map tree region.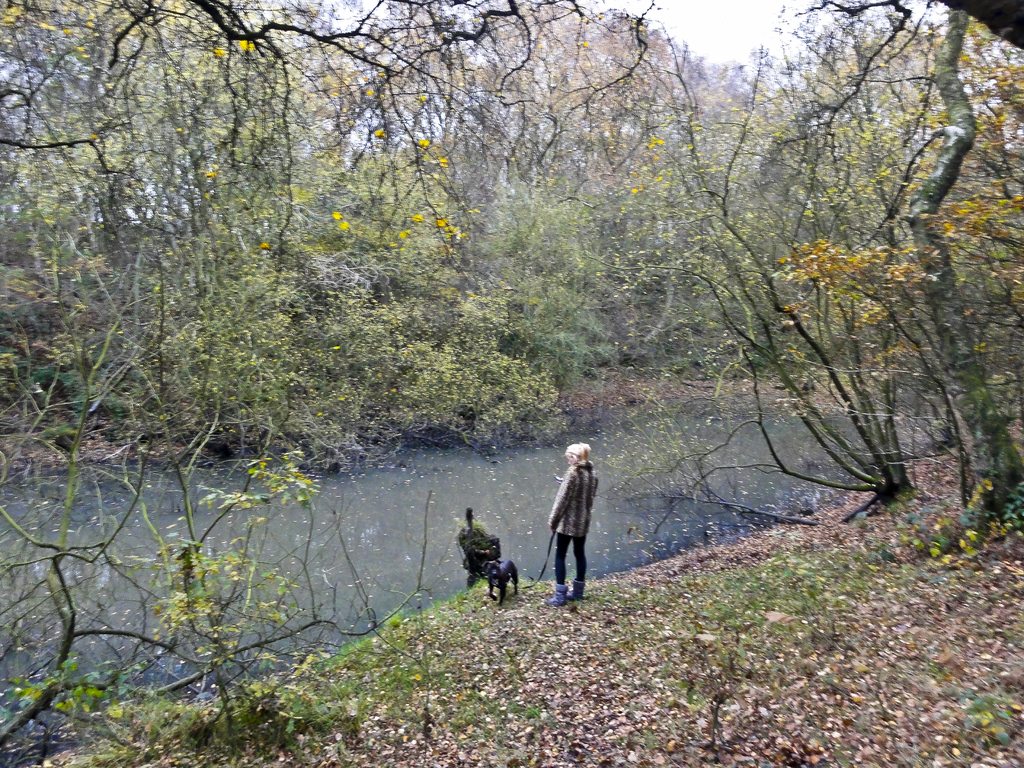
Mapped to [x1=150, y1=0, x2=565, y2=292].
